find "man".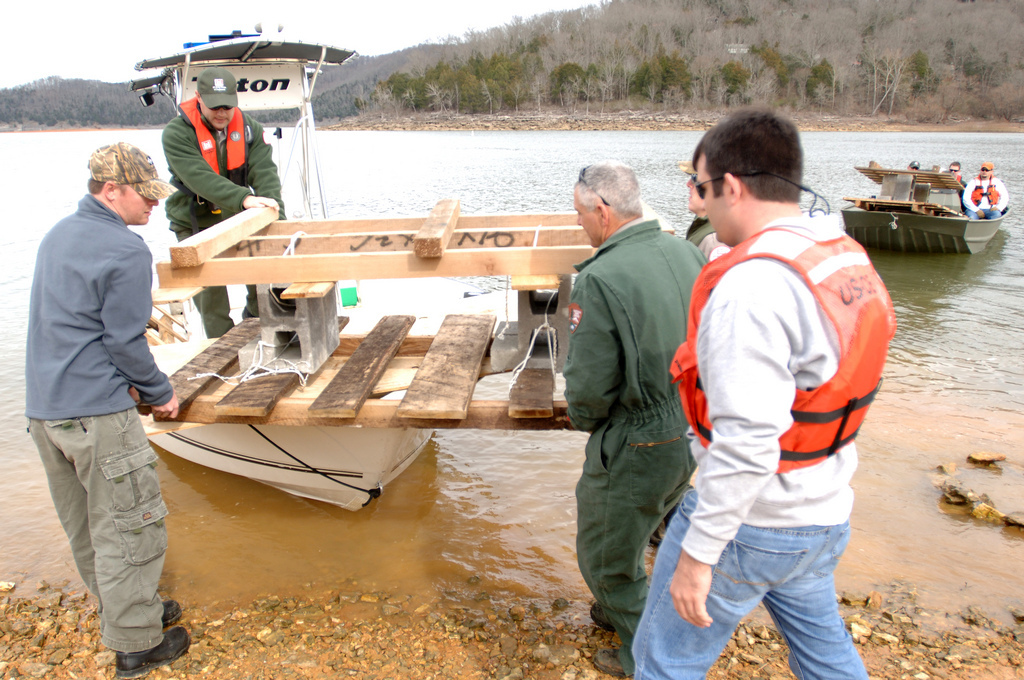
962,159,1009,221.
